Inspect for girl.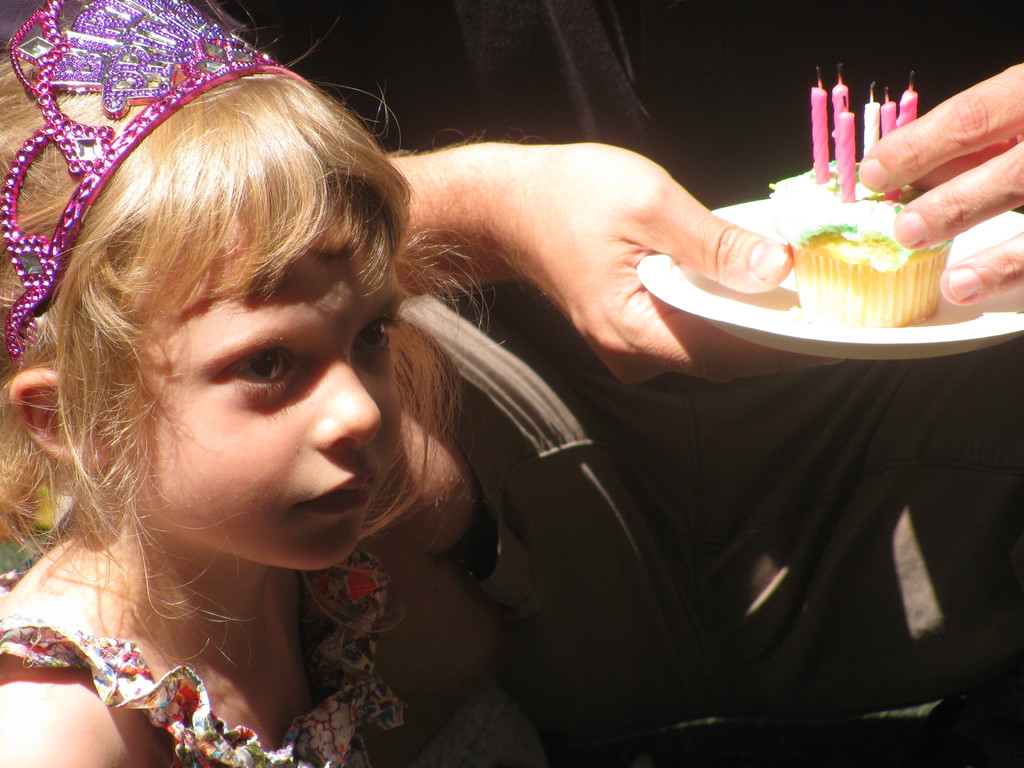
Inspection: l=0, t=0, r=505, b=767.
